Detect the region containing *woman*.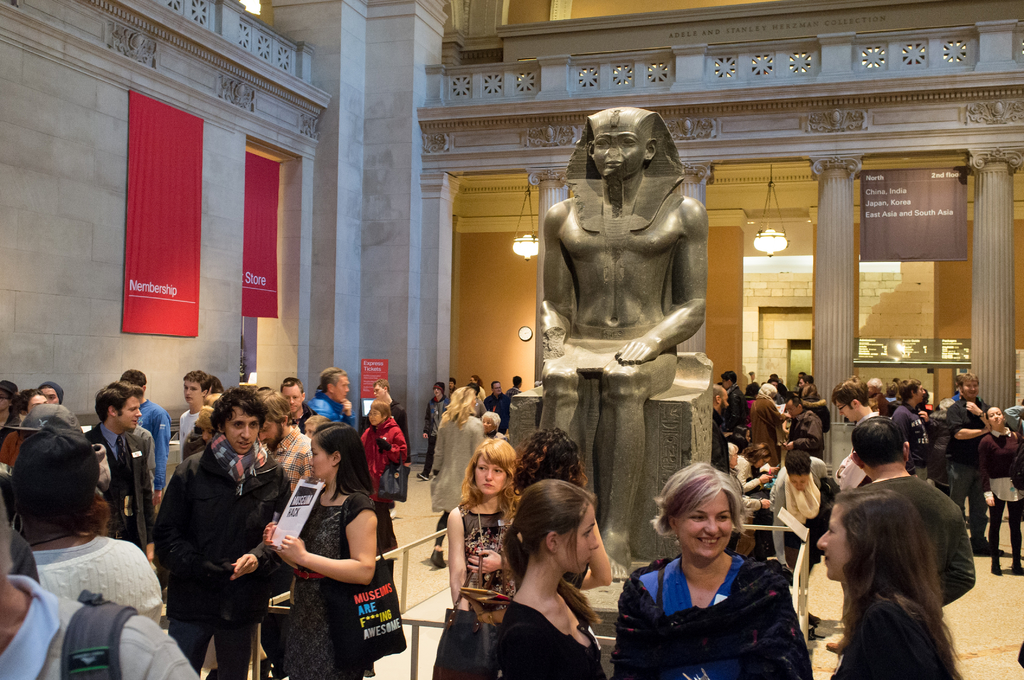
bbox(735, 444, 771, 499).
